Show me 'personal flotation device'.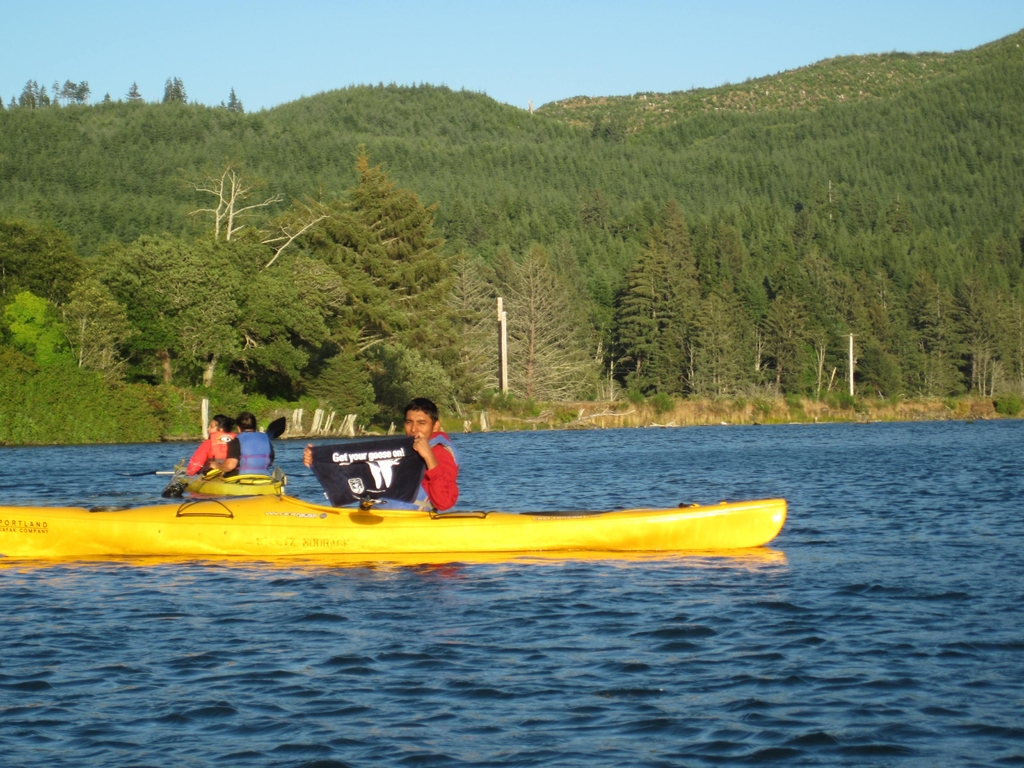
'personal flotation device' is here: box=[368, 428, 461, 508].
